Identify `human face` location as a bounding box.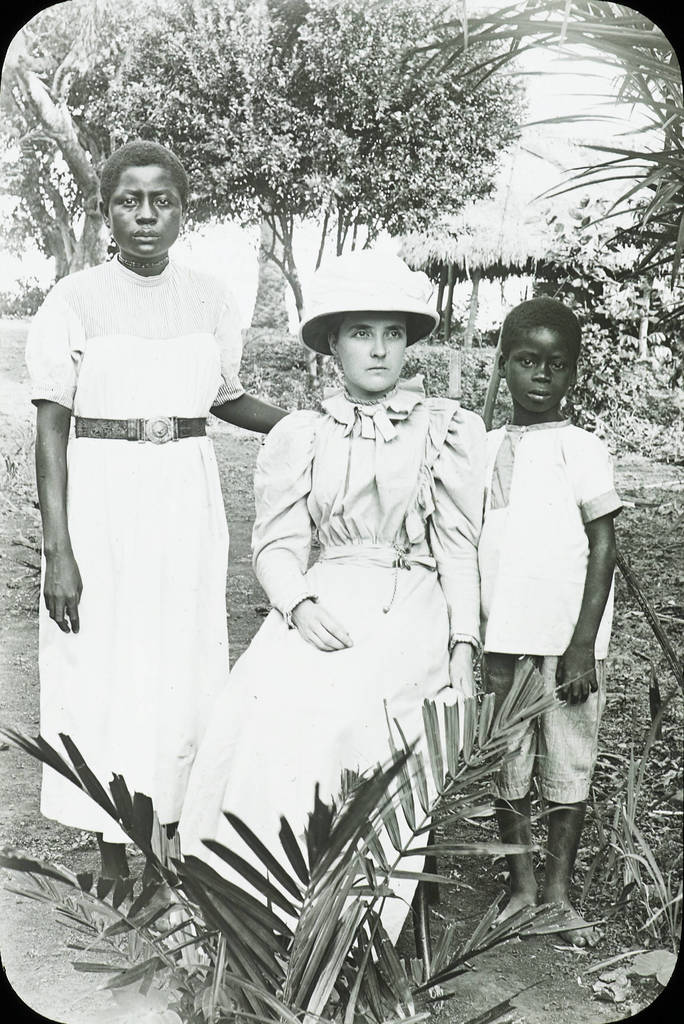
[x1=333, y1=316, x2=409, y2=391].
